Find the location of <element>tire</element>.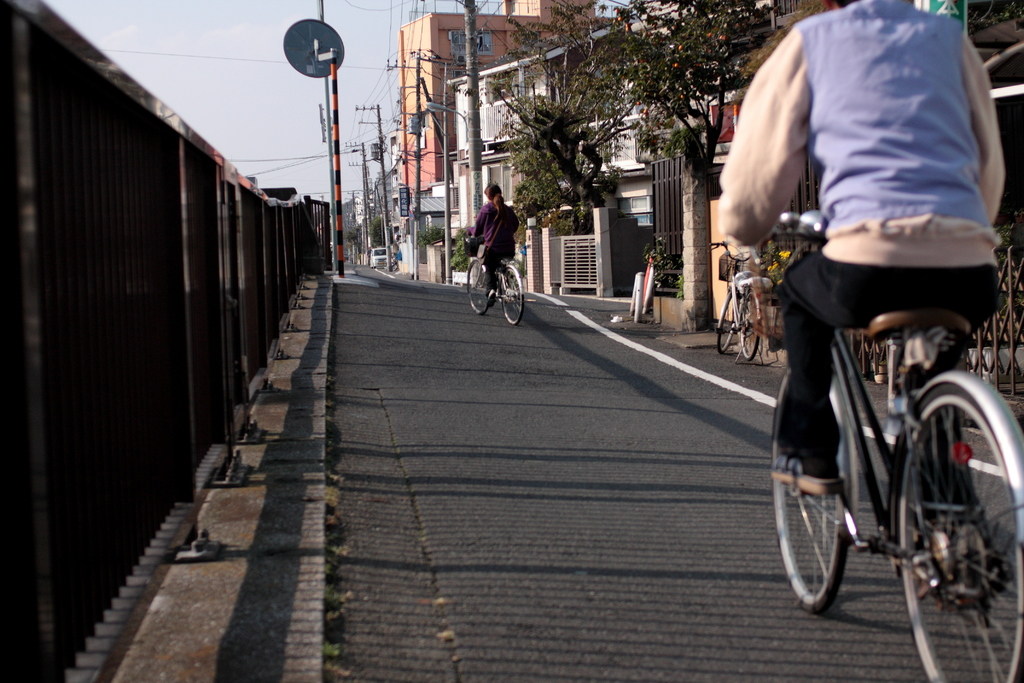
Location: left=772, top=354, right=861, bottom=605.
